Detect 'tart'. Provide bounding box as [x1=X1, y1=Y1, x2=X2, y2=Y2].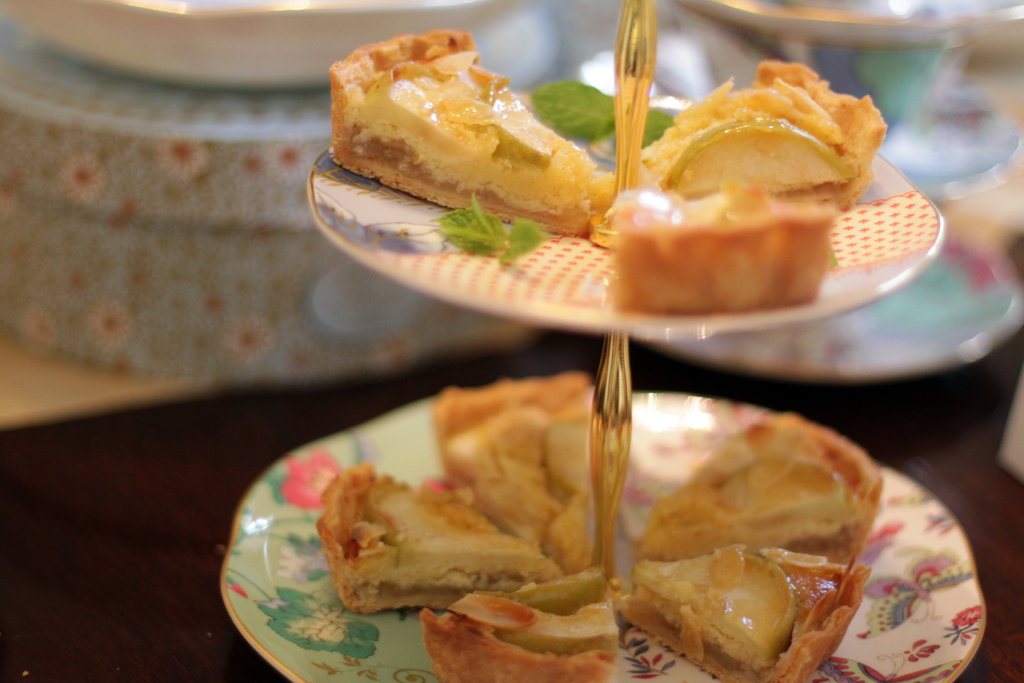
[x1=593, y1=412, x2=899, y2=669].
